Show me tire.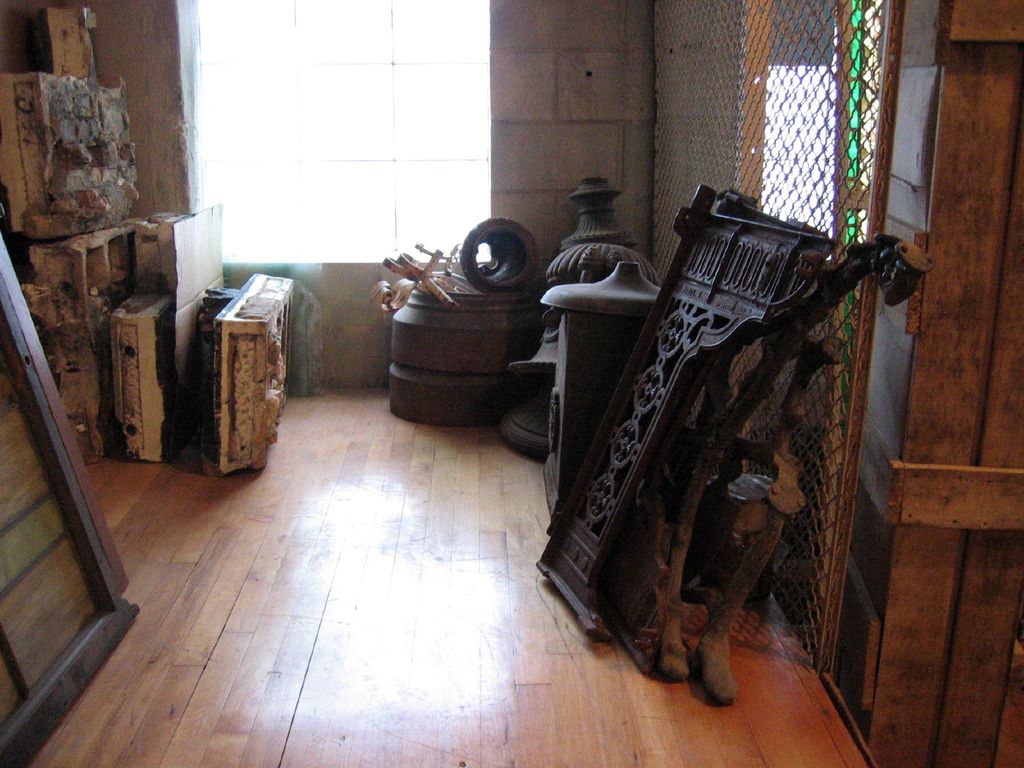
tire is here: 461,220,535,291.
